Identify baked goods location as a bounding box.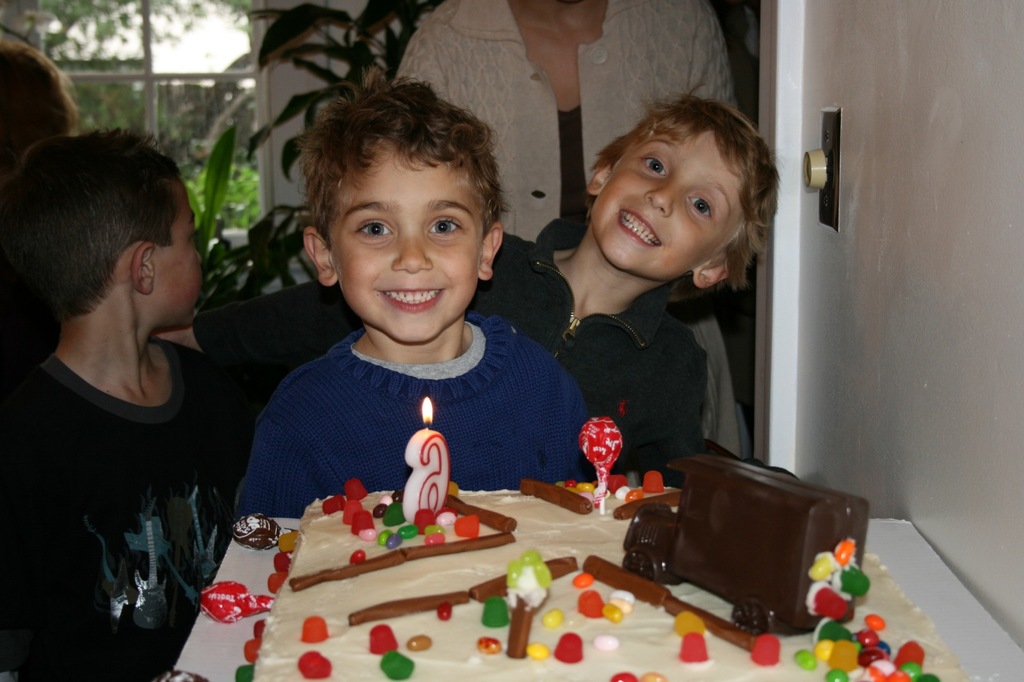
174, 454, 853, 659.
